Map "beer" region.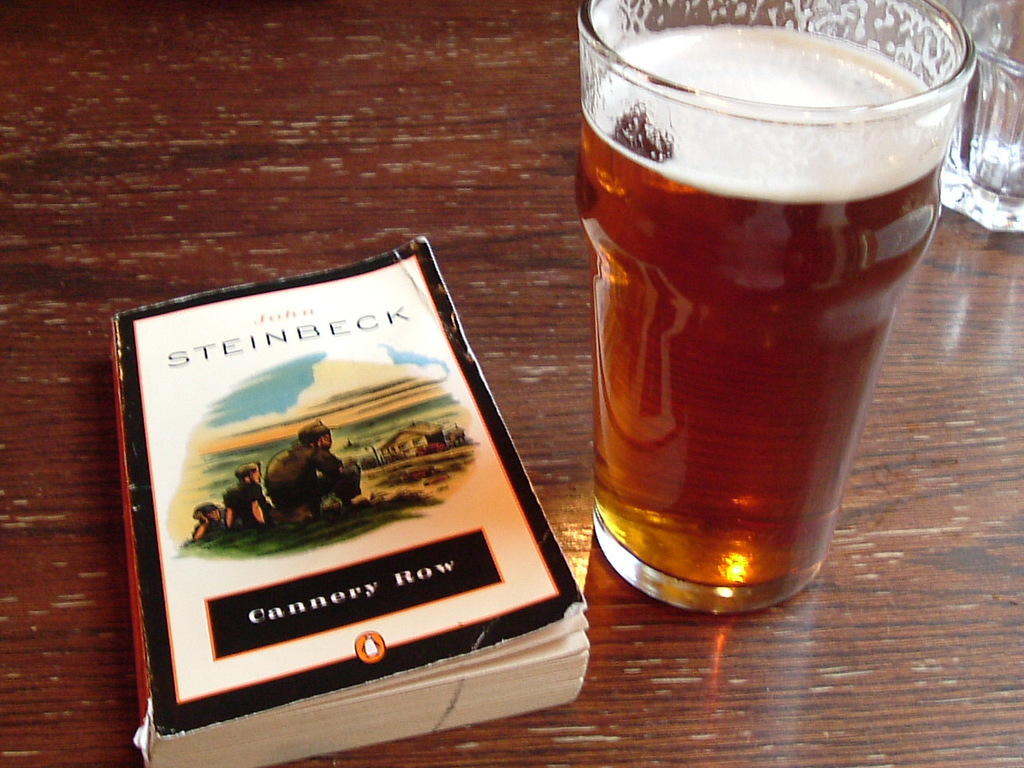
Mapped to [577, 0, 982, 638].
